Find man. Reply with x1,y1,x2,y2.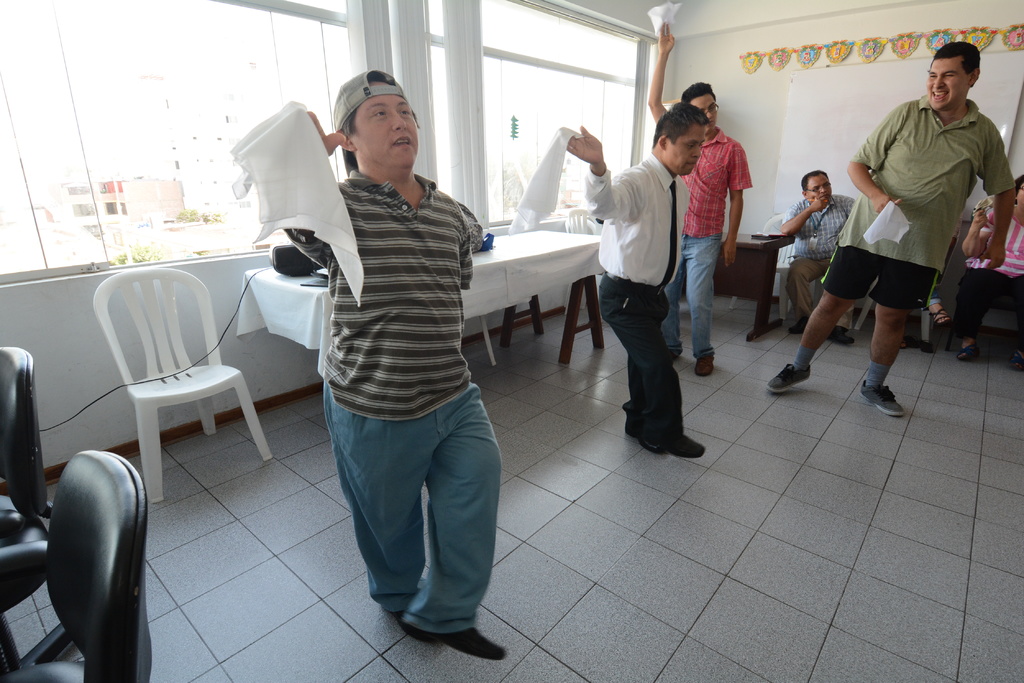
559,106,700,462.
